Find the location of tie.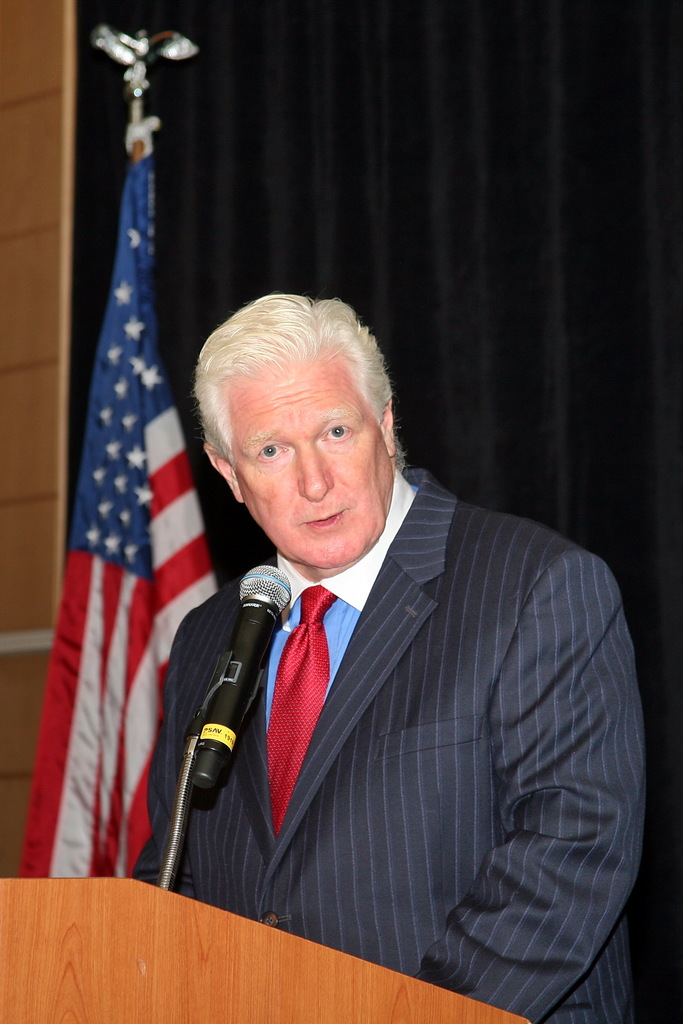
Location: x1=265, y1=588, x2=334, y2=841.
